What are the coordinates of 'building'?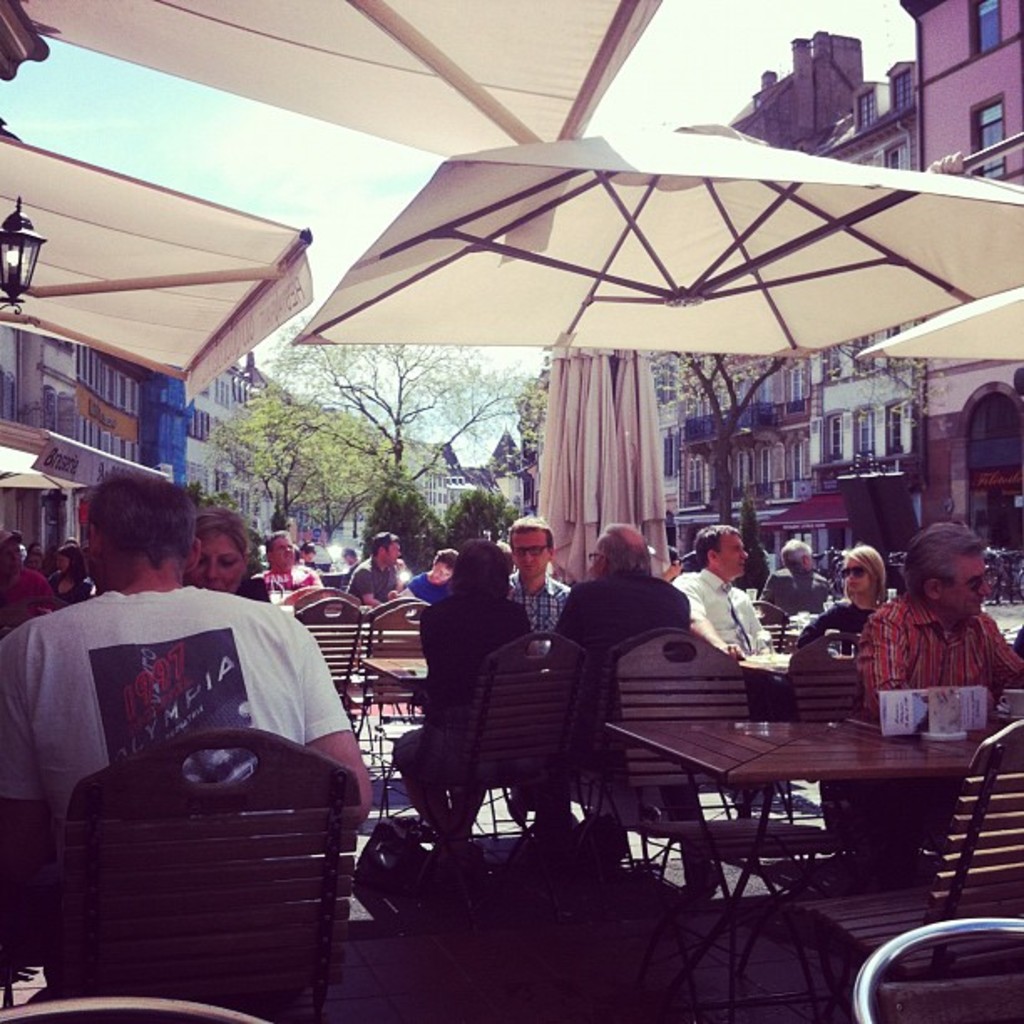
803,64,924,530.
